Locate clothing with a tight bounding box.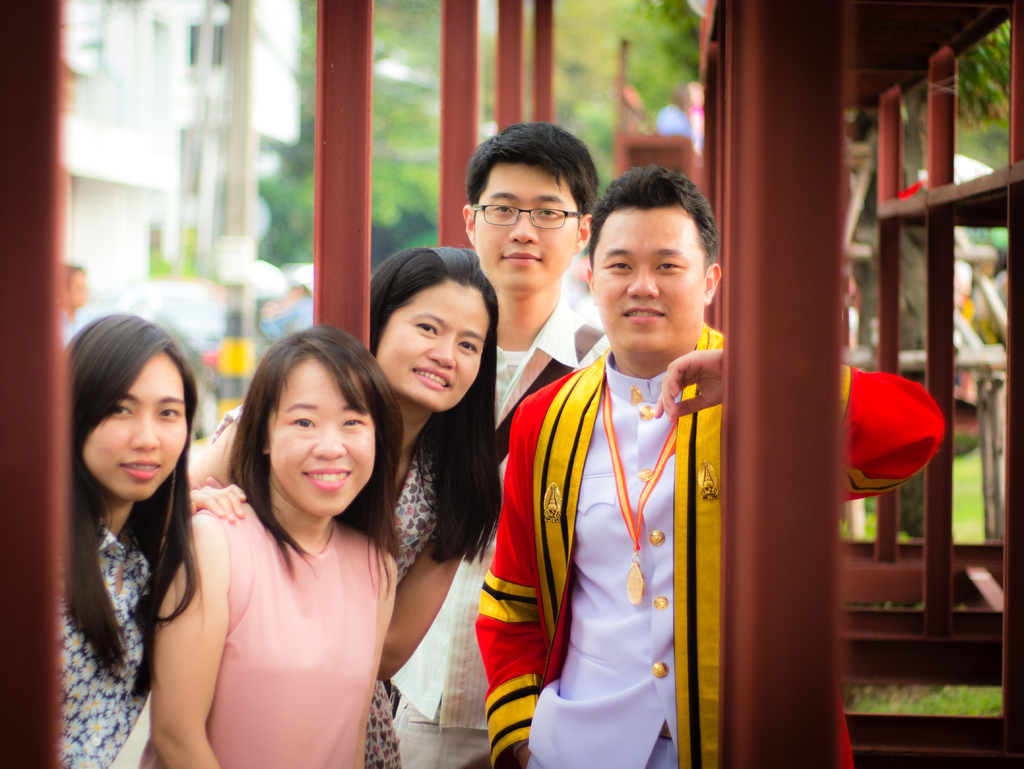
Rect(392, 294, 605, 768).
